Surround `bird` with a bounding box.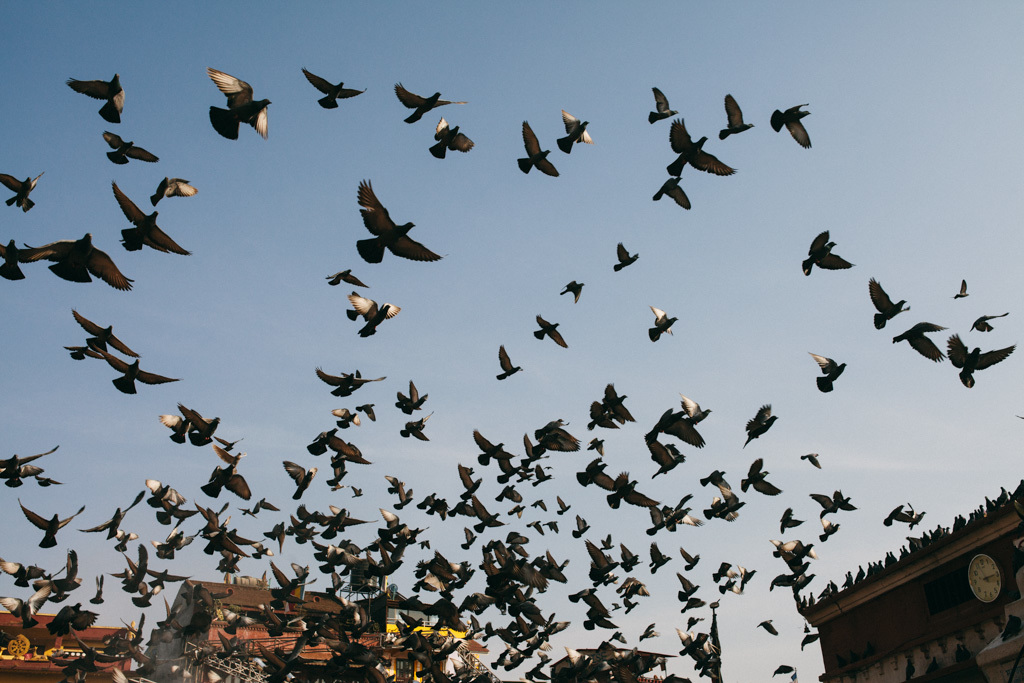
{"x1": 0, "y1": 239, "x2": 32, "y2": 282}.
